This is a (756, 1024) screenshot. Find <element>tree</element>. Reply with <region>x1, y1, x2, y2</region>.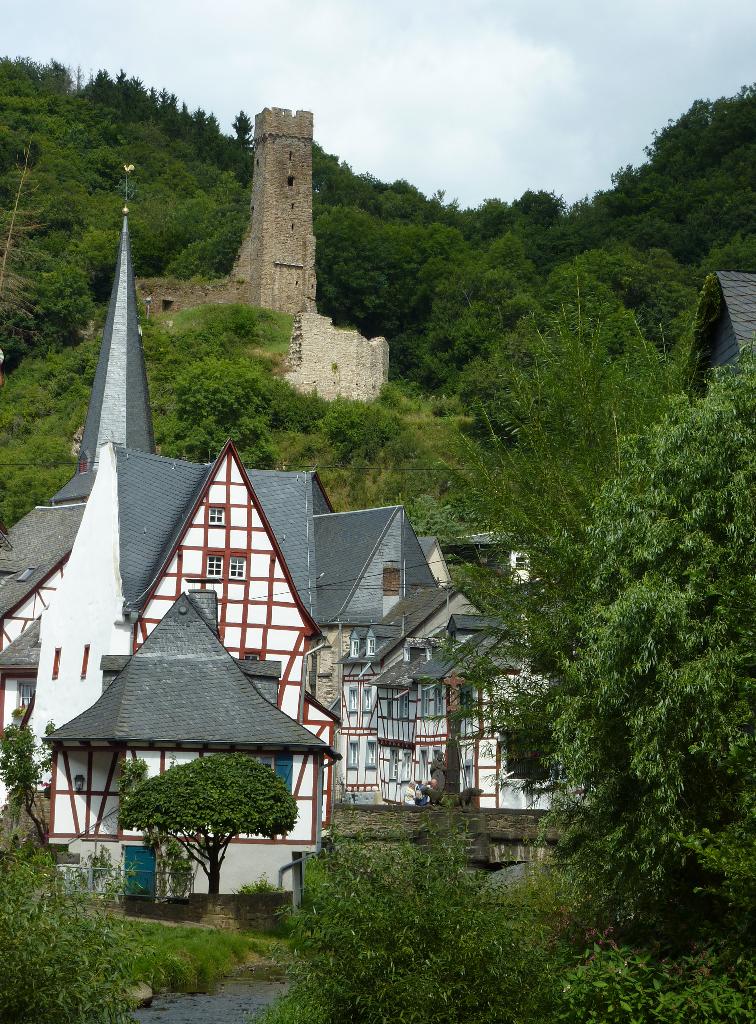
<region>0, 292, 530, 540</region>.
